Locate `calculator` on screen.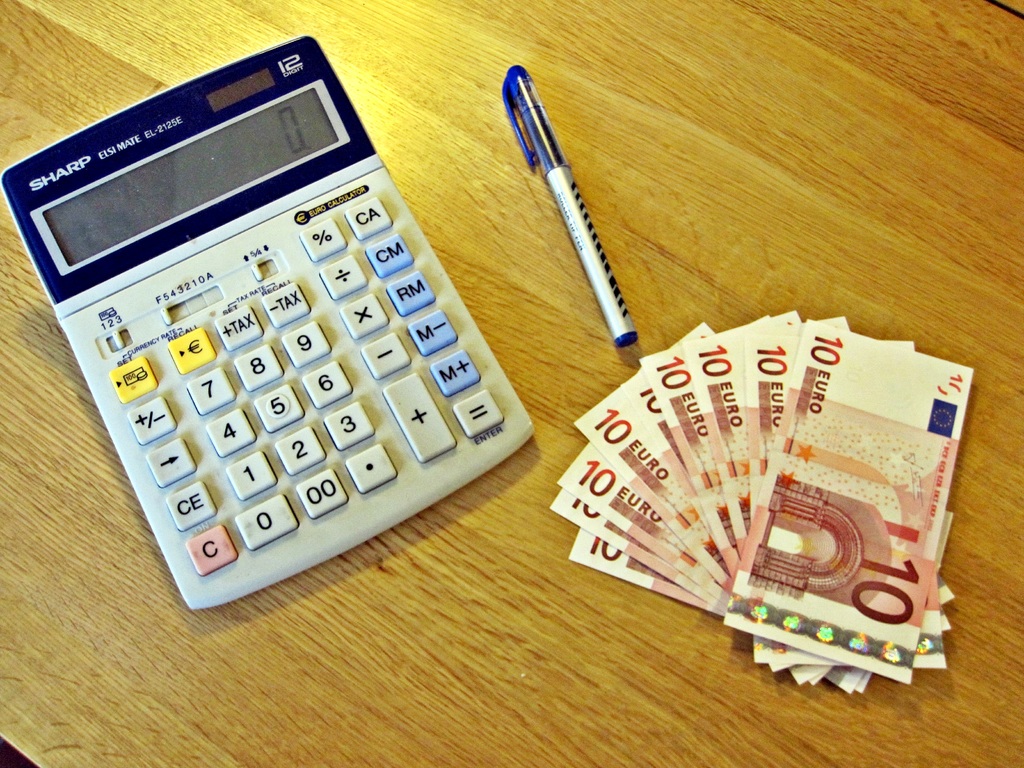
On screen at box=[0, 29, 539, 613].
